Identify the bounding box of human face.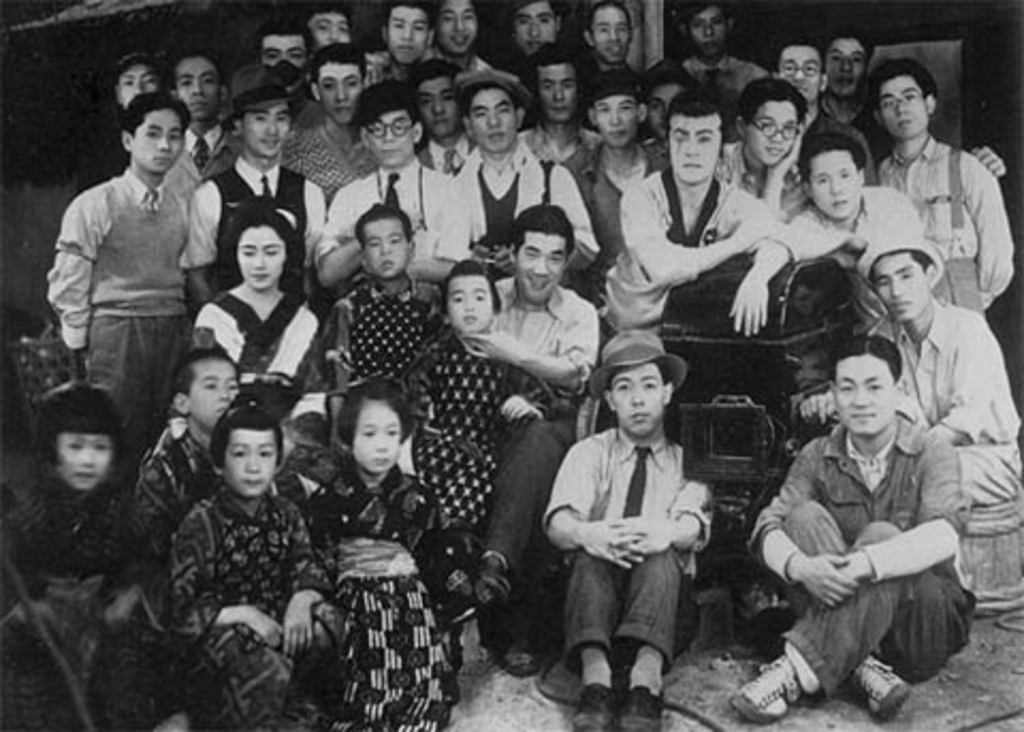
<bbox>608, 365, 663, 433</bbox>.
